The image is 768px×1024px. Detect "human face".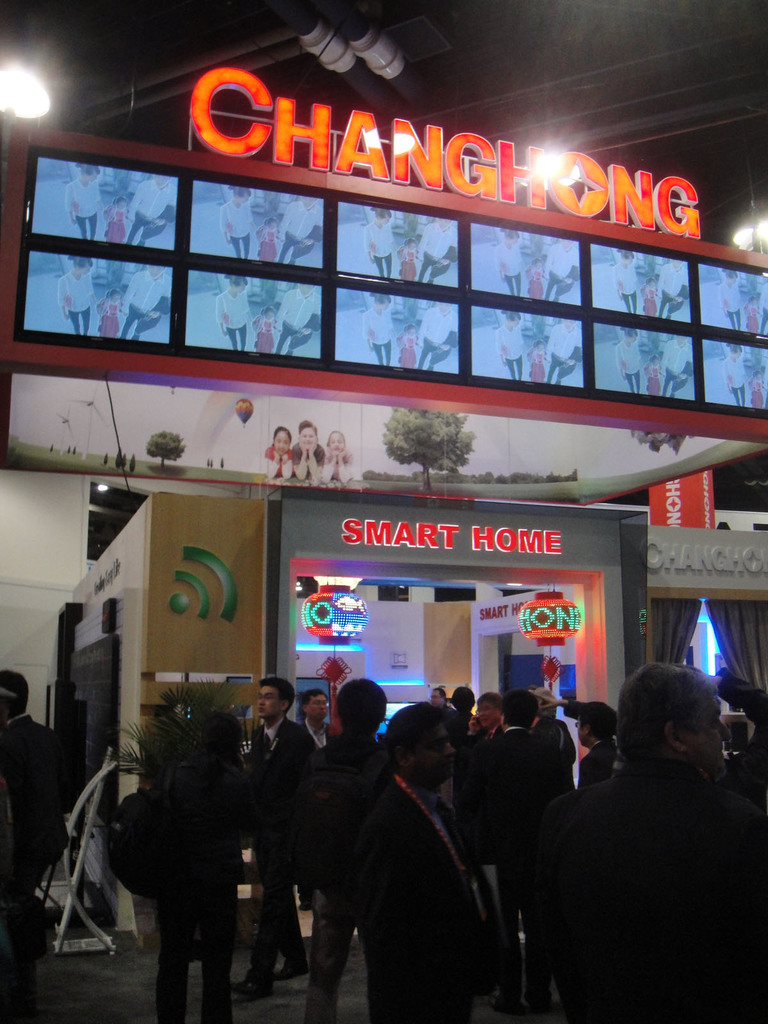
Detection: [301,195,314,204].
